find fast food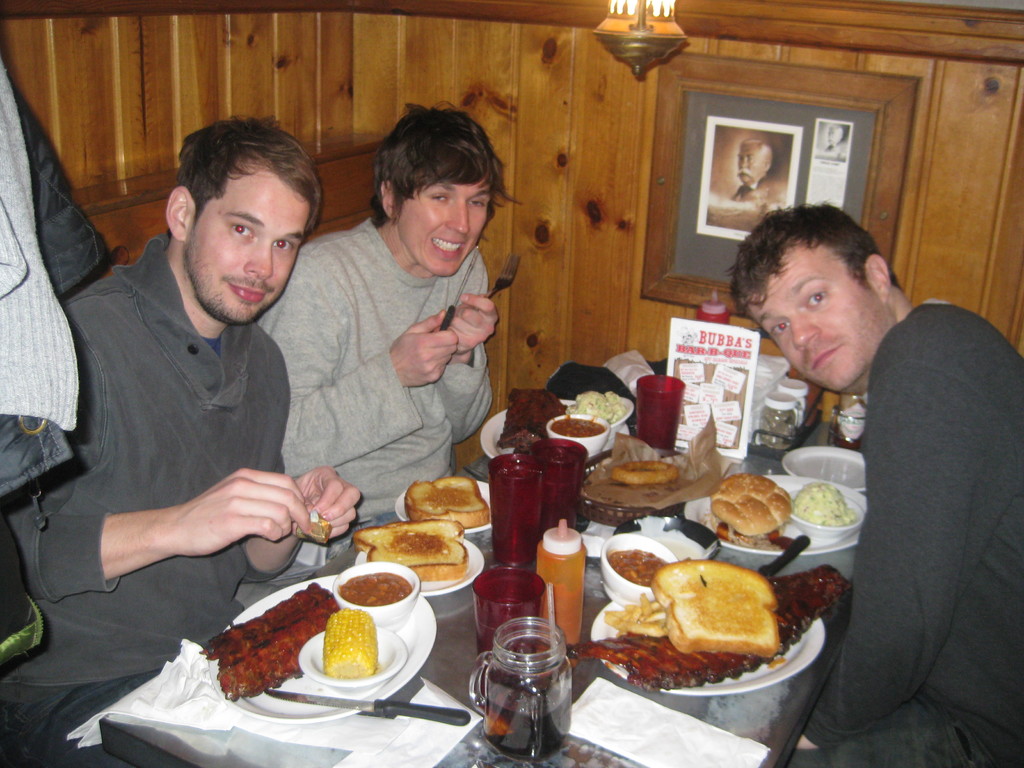
653:554:779:655
